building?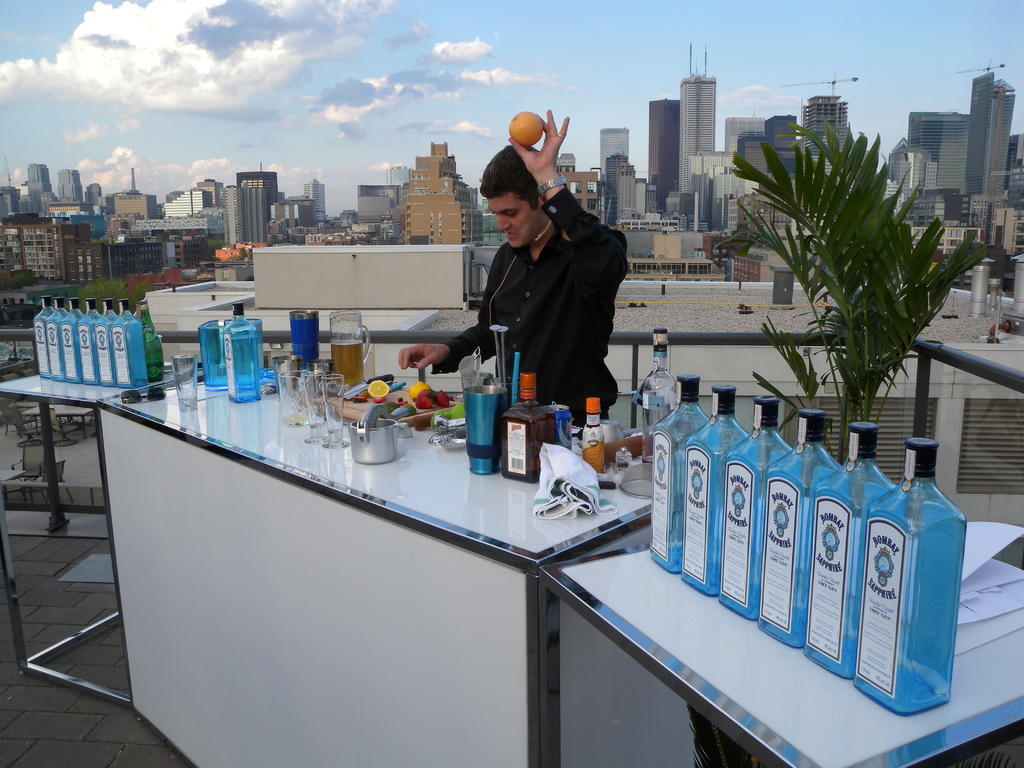
[left=912, top=113, right=972, bottom=200]
